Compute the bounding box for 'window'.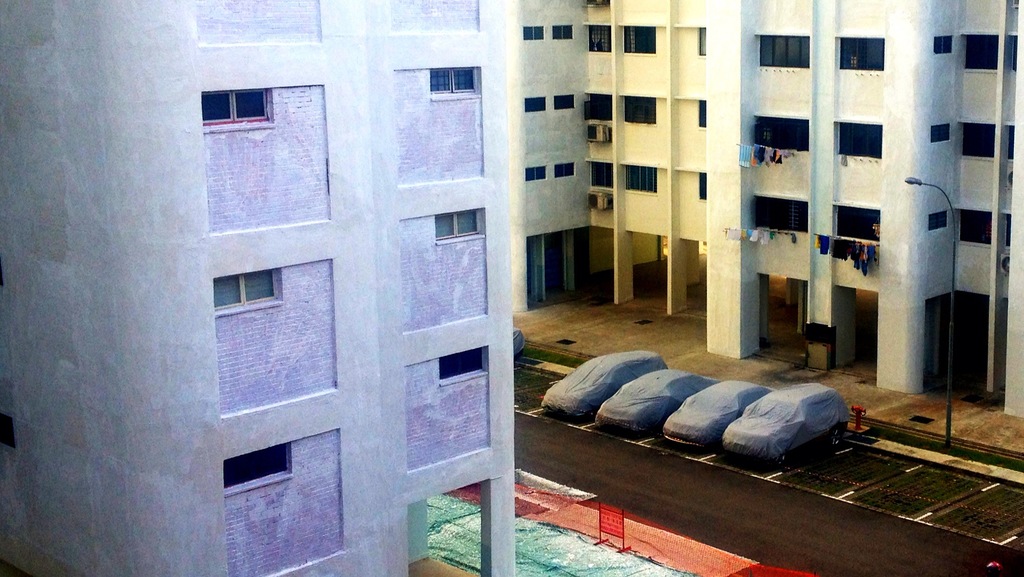
rect(929, 125, 951, 143).
